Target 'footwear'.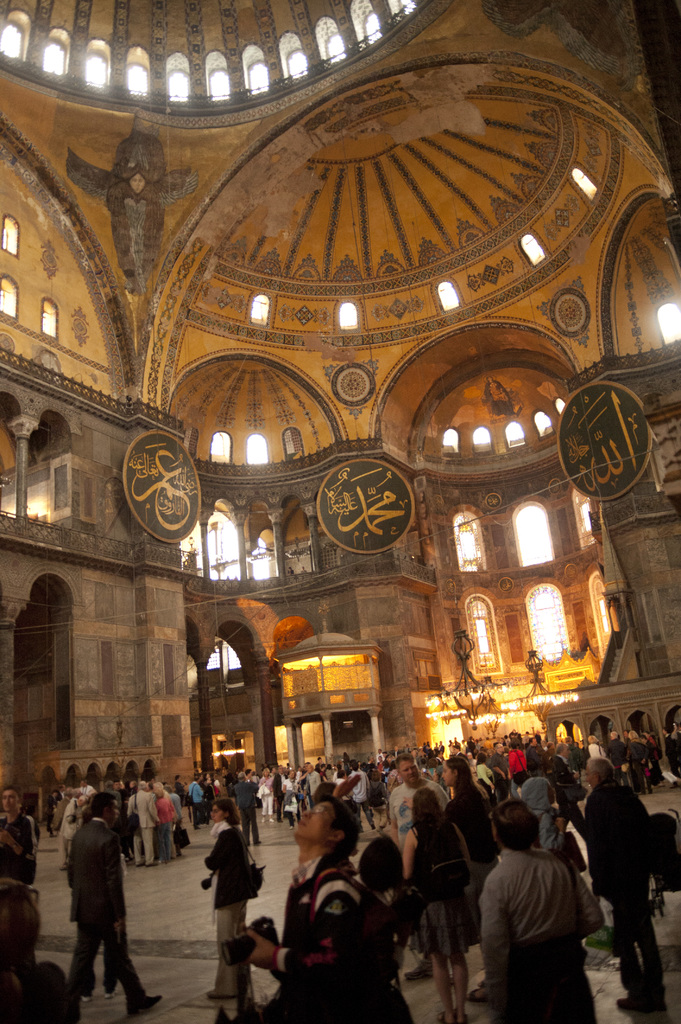
Target region: {"left": 104, "top": 984, "right": 116, "bottom": 998}.
